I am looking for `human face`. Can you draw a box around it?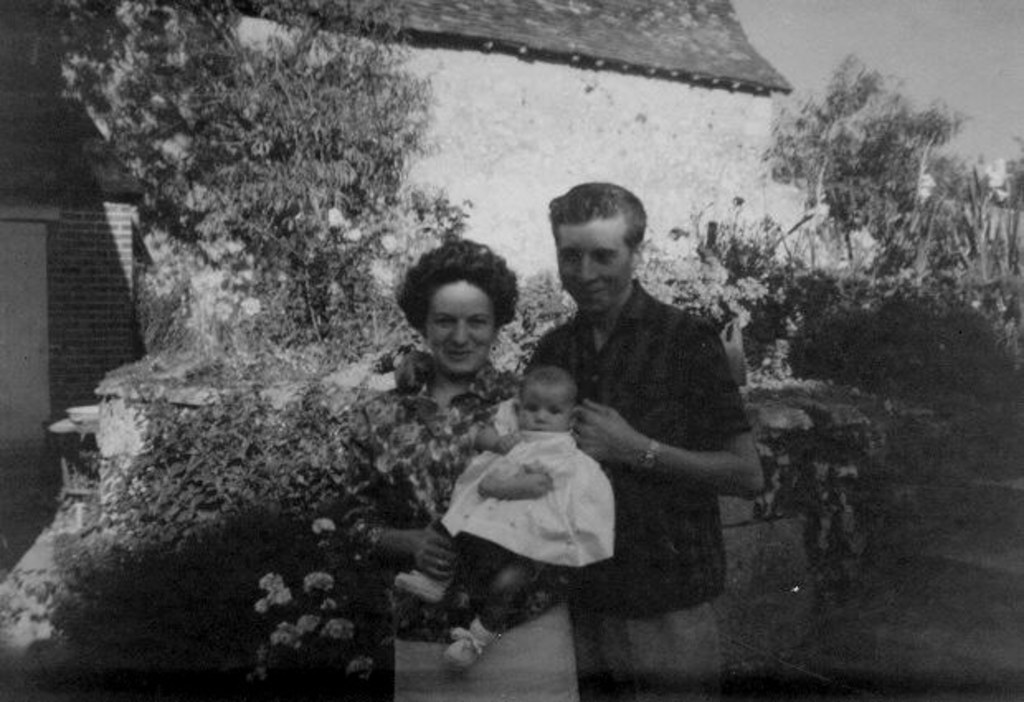
Sure, the bounding box is 517:387:568:431.
